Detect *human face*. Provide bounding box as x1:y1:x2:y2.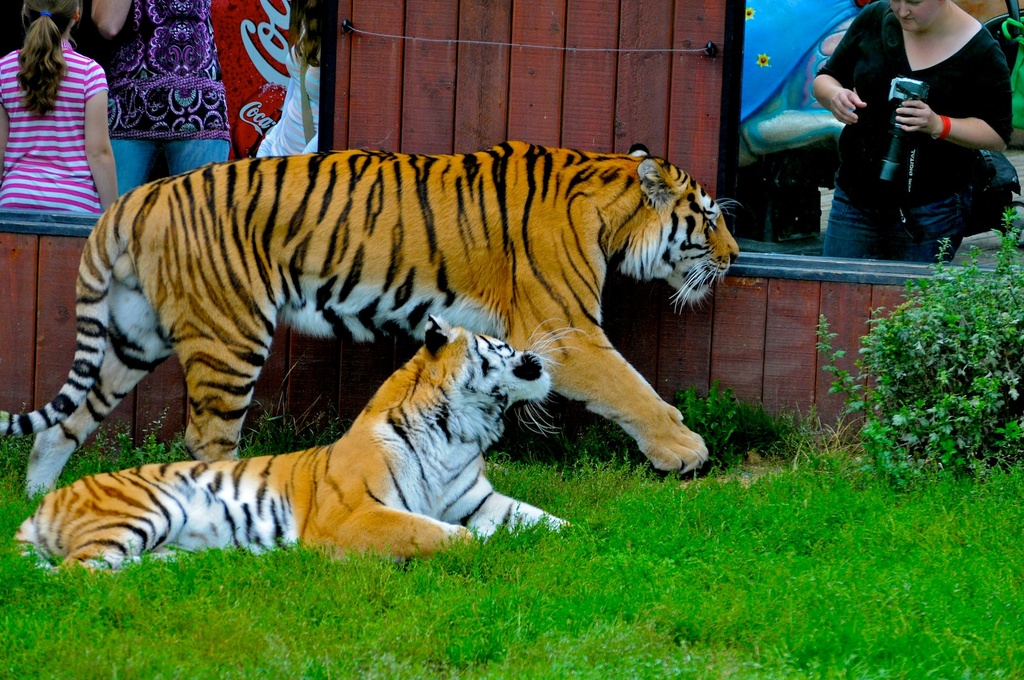
877:0:956:37.
